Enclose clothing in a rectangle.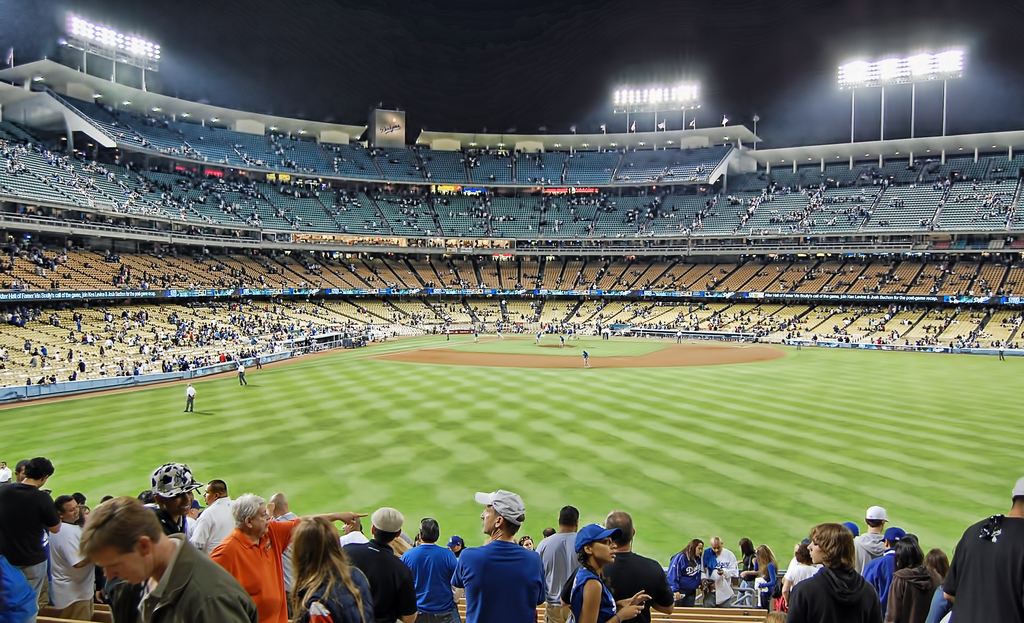
box(58, 525, 102, 622).
